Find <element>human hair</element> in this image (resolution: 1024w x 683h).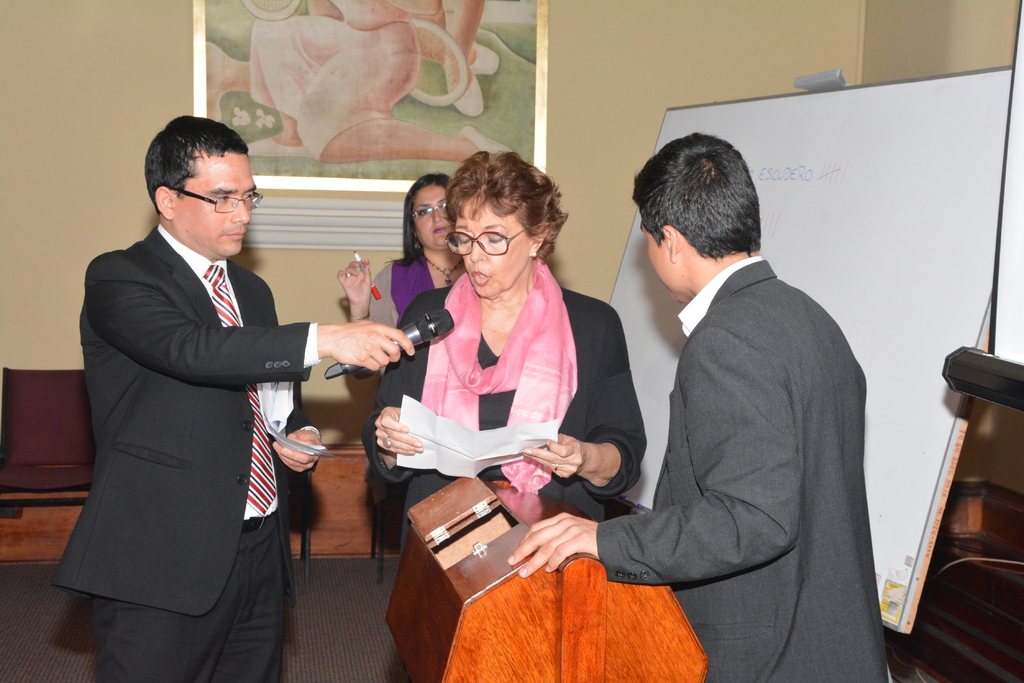
141,114,252,215.
